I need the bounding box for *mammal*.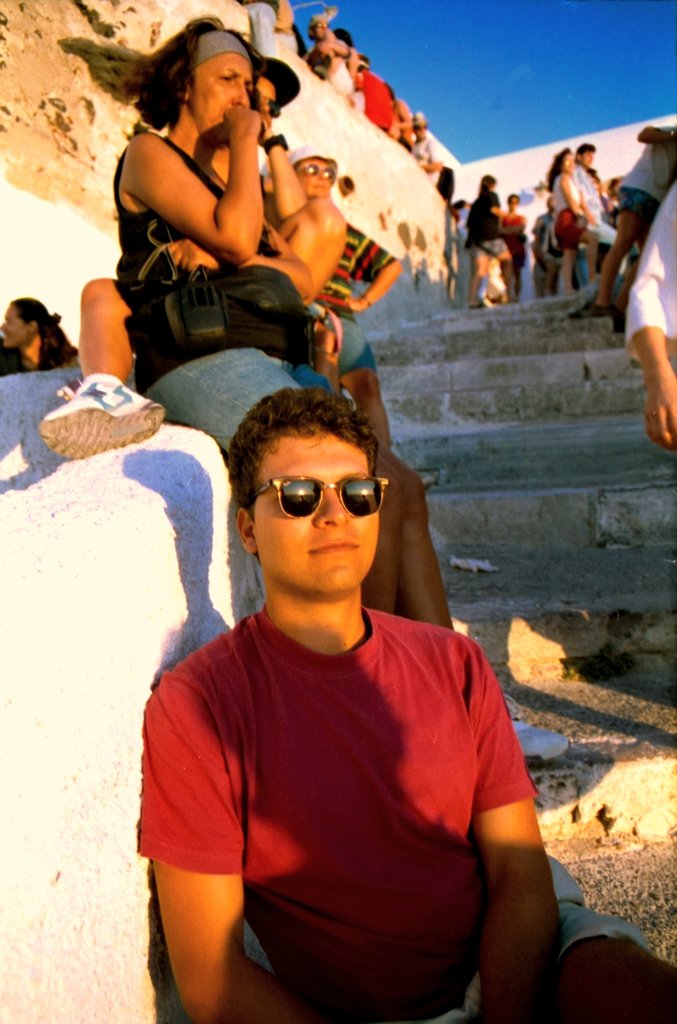
Here it is: [596, 125, 676, 309].
